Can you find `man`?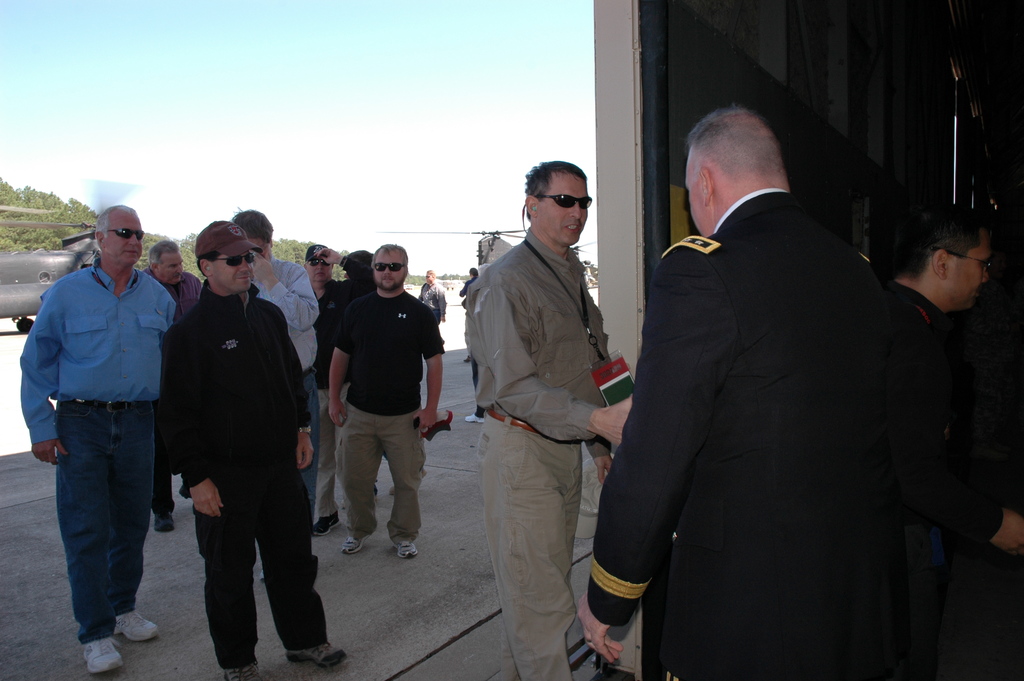
Yes, bounding box: bbox(419, 269, 446, 325).
